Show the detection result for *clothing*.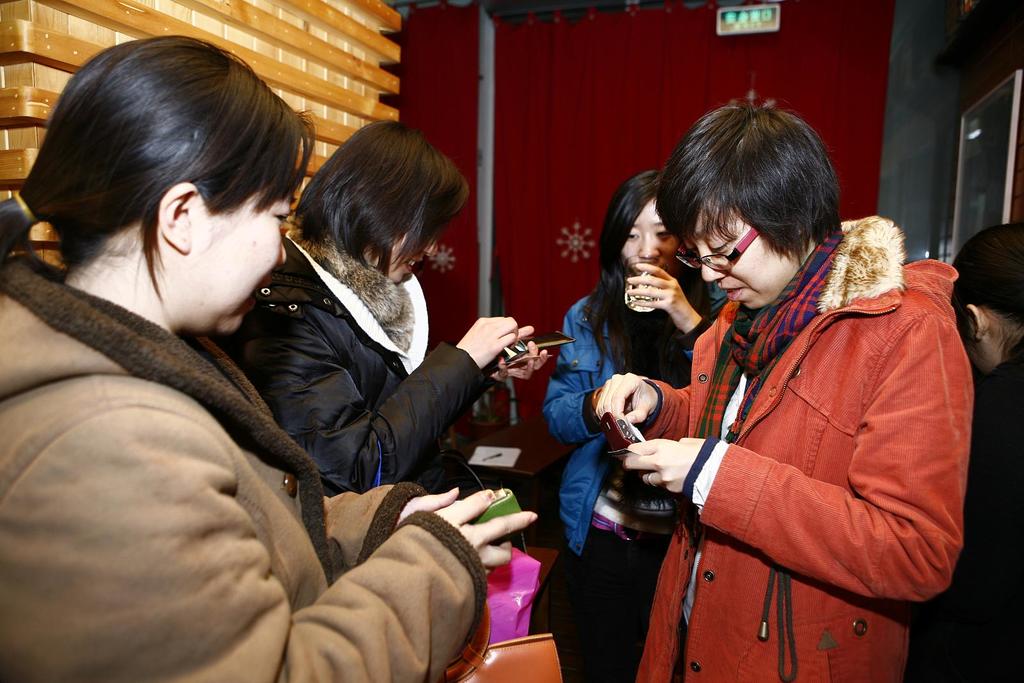
rect(0, 253, 493, 682).
